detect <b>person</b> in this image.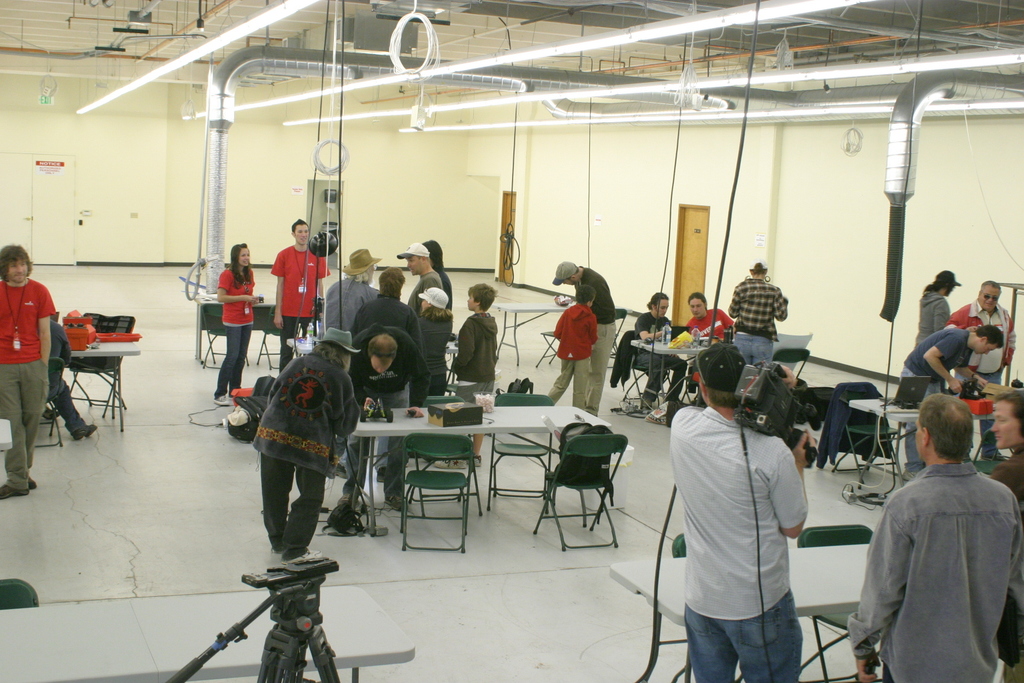
Detection: BBox(275, 218, 330, 368).
